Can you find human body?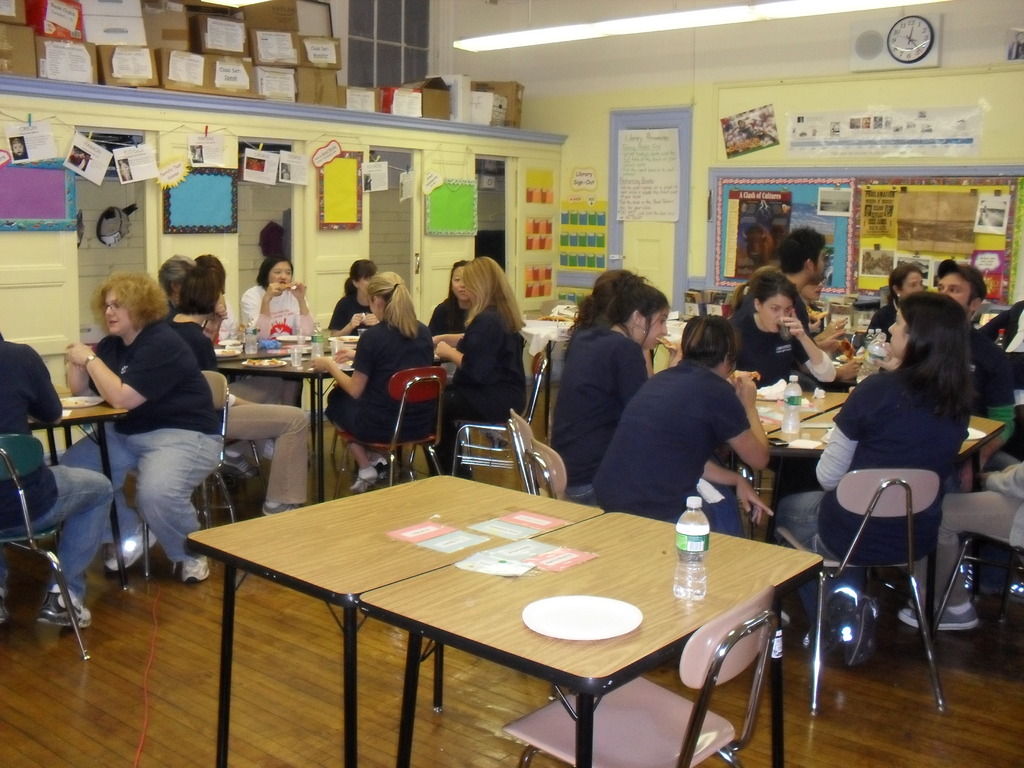
Yes, bounding box: BBox(592, 313, 772, 537).
